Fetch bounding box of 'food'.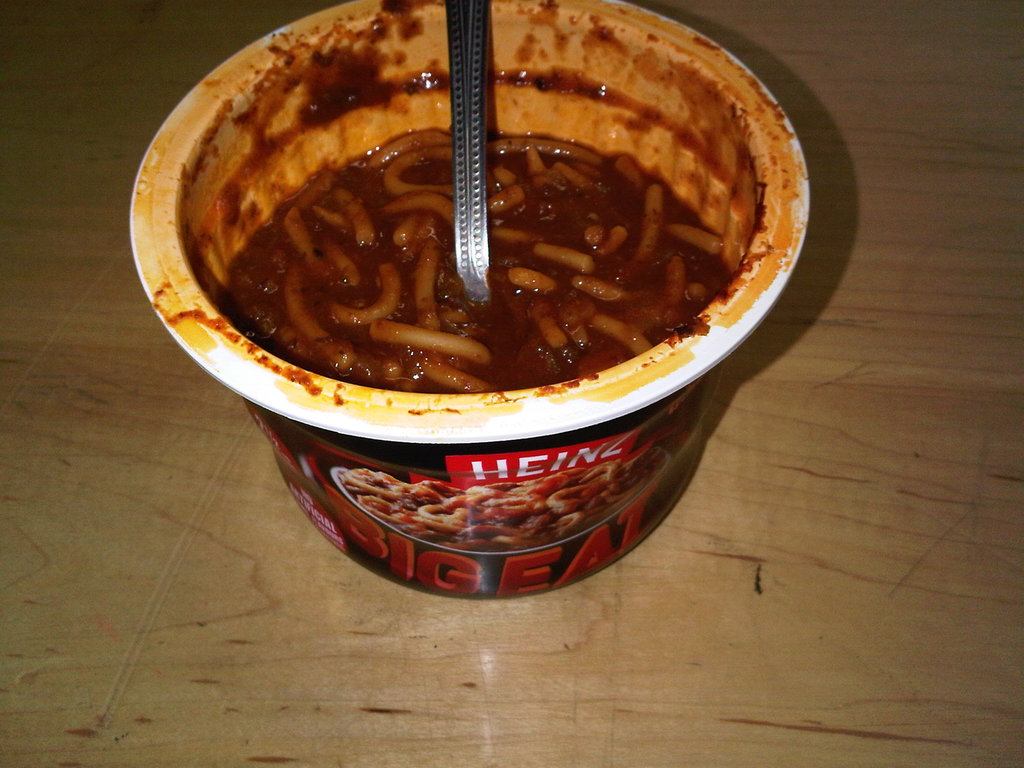
Bbox: <region>127, 0, 811, 419</region>.
